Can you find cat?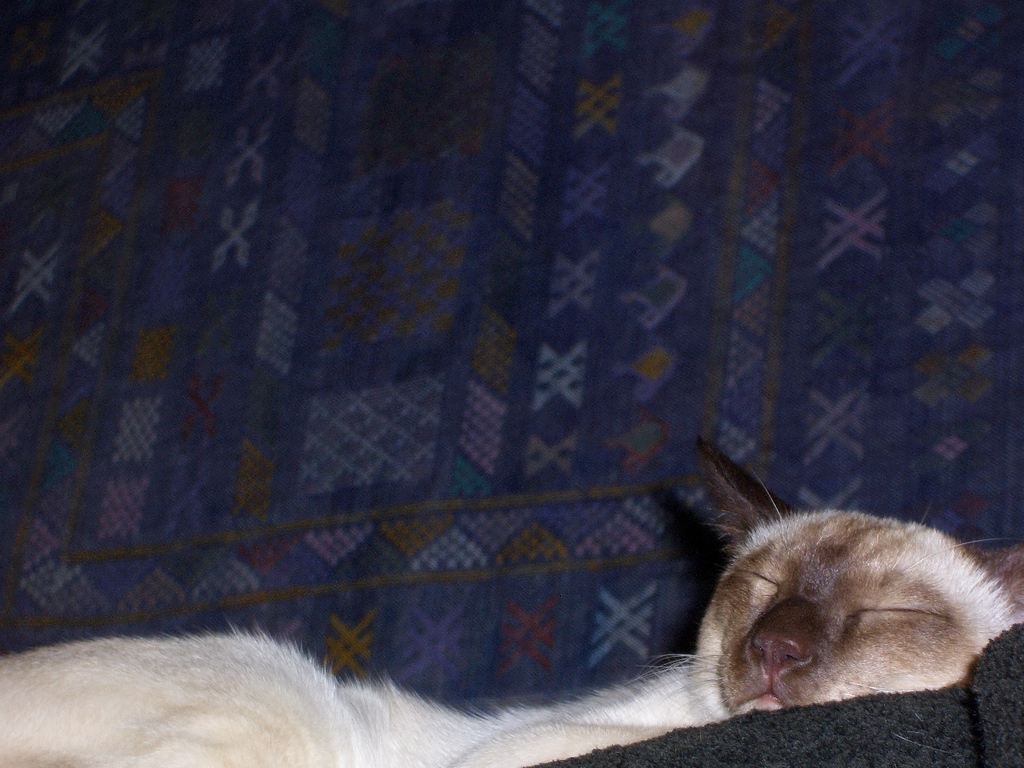
Yes, bounding box: 0/437/1023/767.
